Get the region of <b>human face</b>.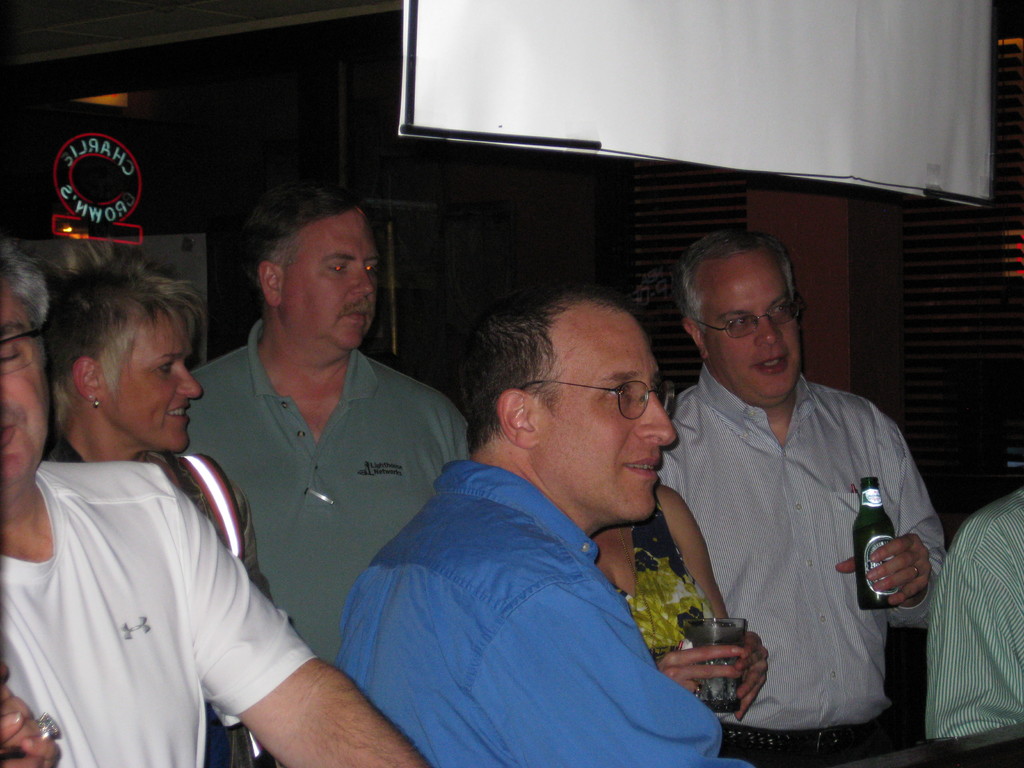
pyautogui.locateOnScreen(538, 312, 678, 521).
